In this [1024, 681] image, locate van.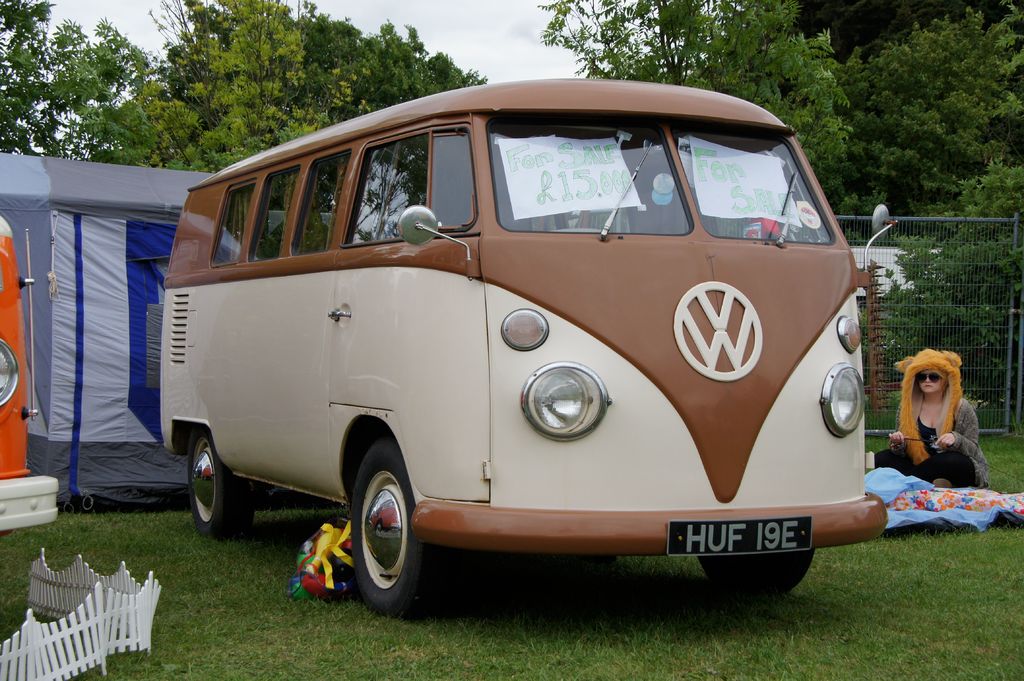
Bounding box: detection(158, 73, 902, 620).
